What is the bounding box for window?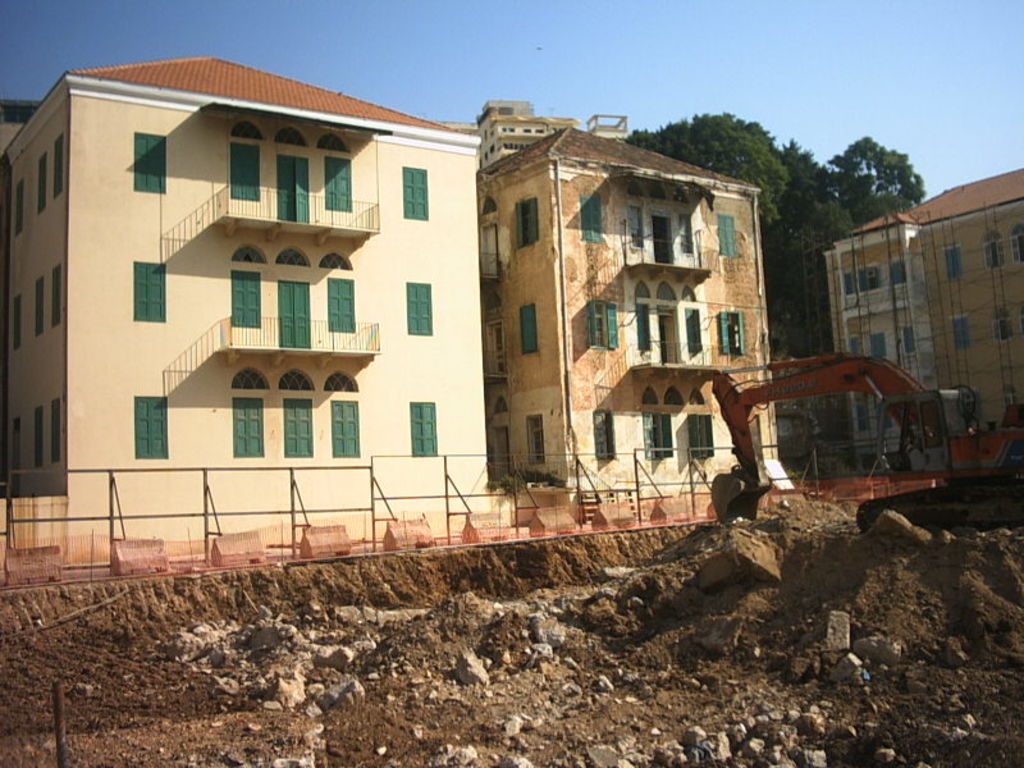
bbox=(279, 364, 314, 393).
